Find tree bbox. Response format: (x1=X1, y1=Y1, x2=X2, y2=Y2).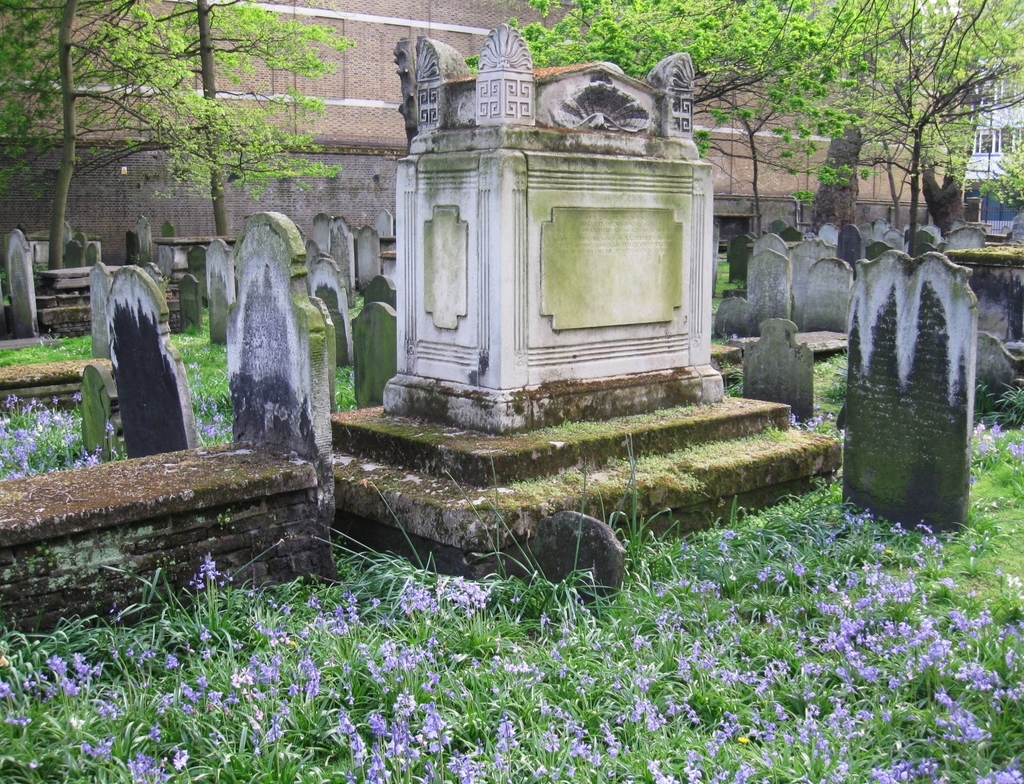
(x1=2, y1=0, x2=355, y2=237).
